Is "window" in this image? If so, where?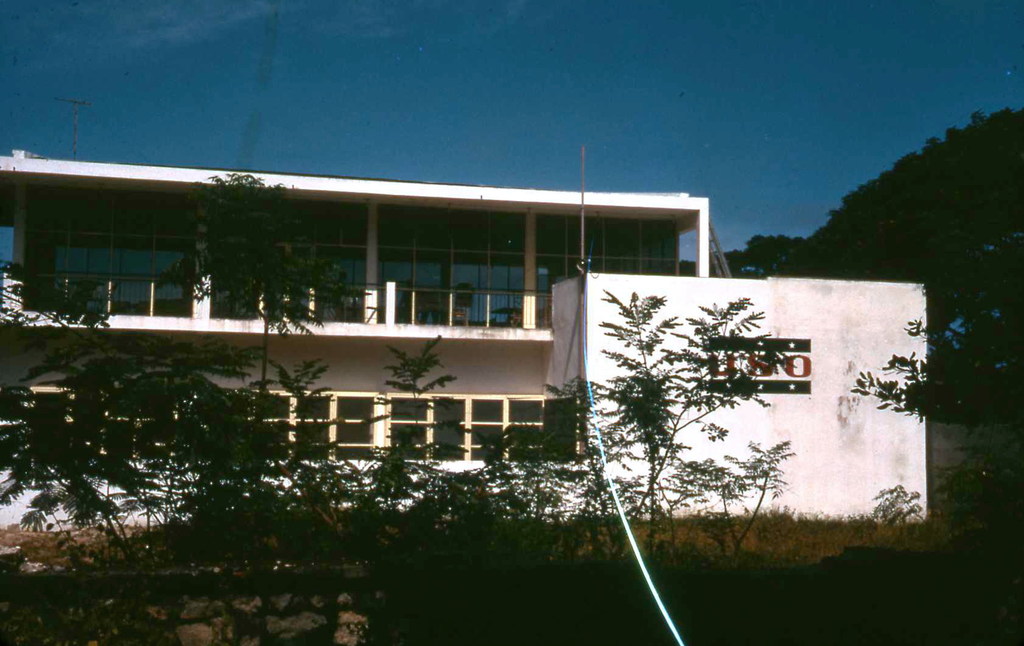
Yes, at [x1=207, y1=186, x2=366, y2=318].
